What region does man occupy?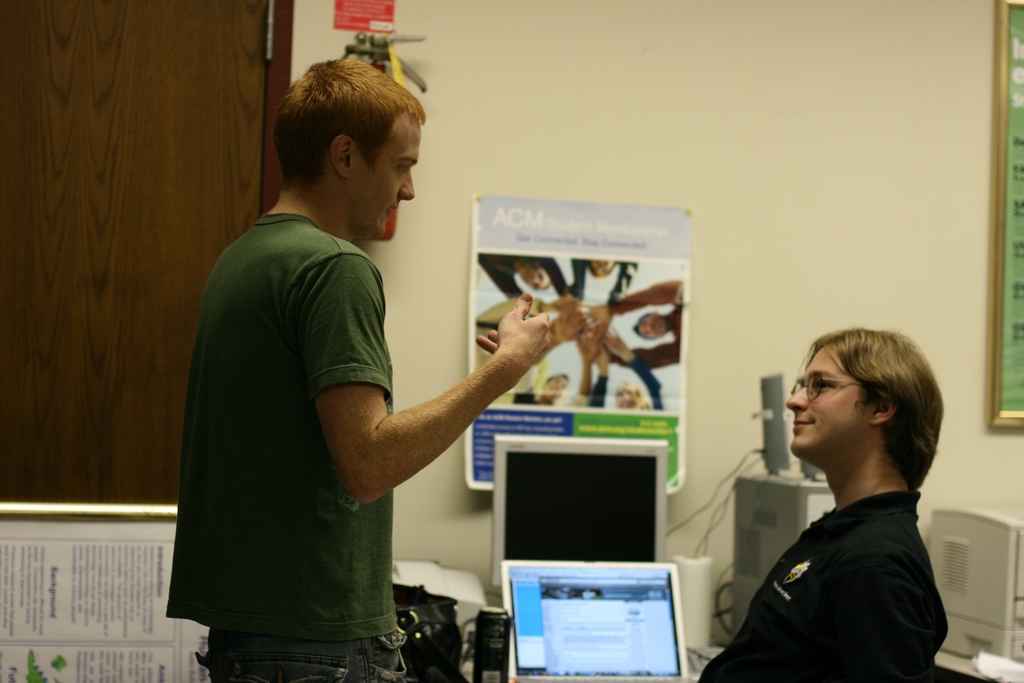
[164,60,552,682].
